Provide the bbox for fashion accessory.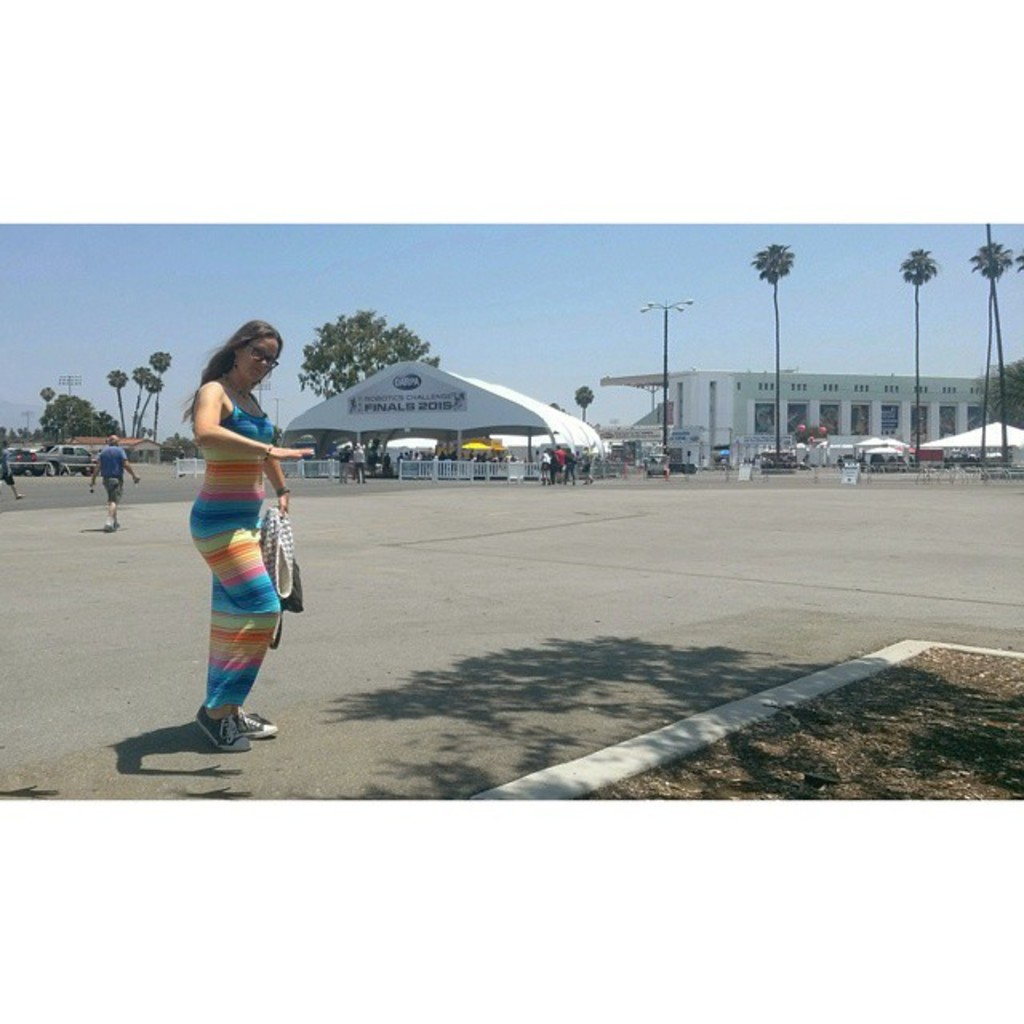
BBox(278, 483, 288, 496).
